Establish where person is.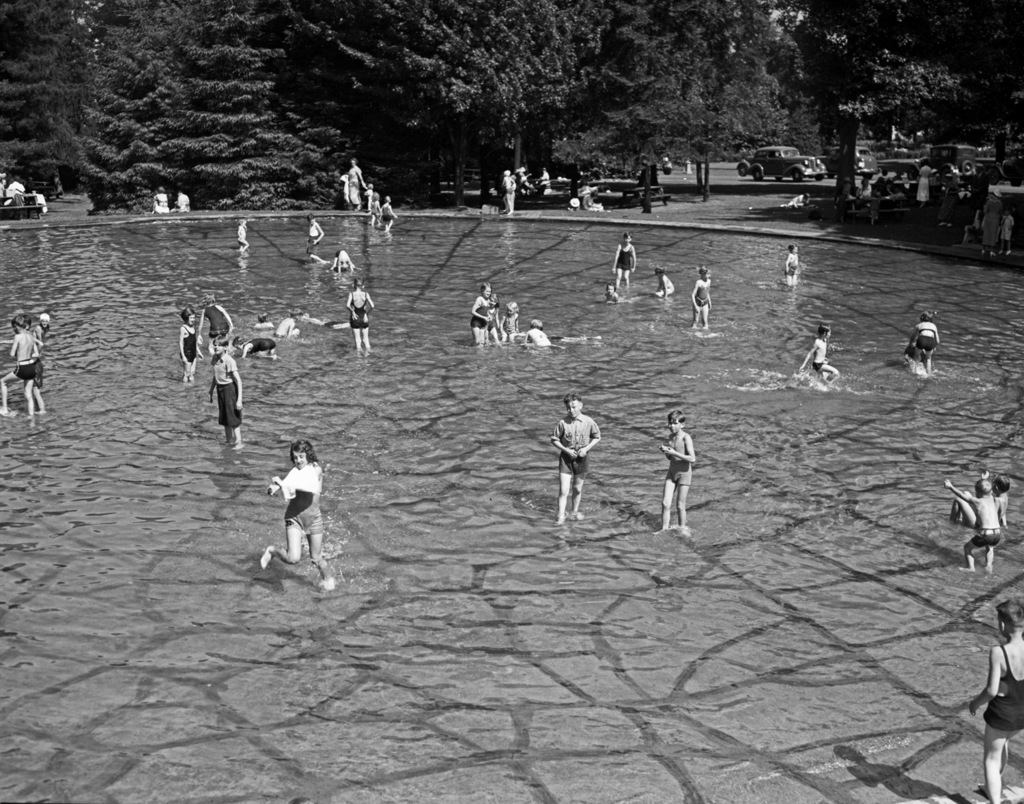
Established at 5:336:44:418.
